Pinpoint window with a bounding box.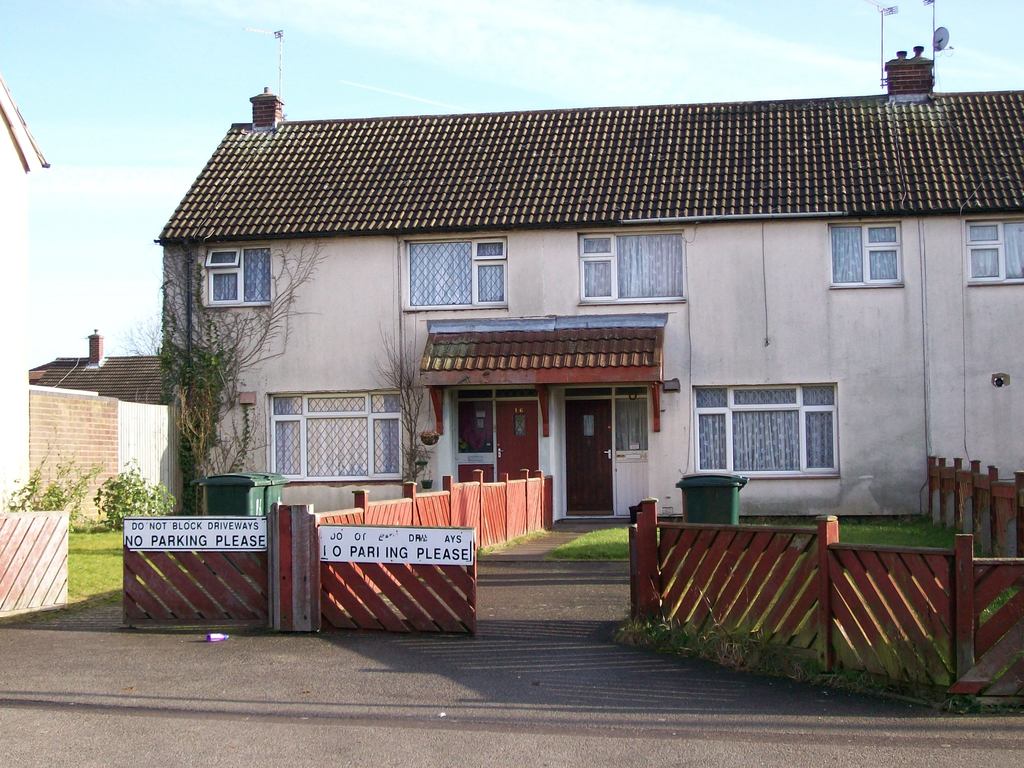
{"left": 404, "top": 234, "right": 508, "bottom": 308}.
